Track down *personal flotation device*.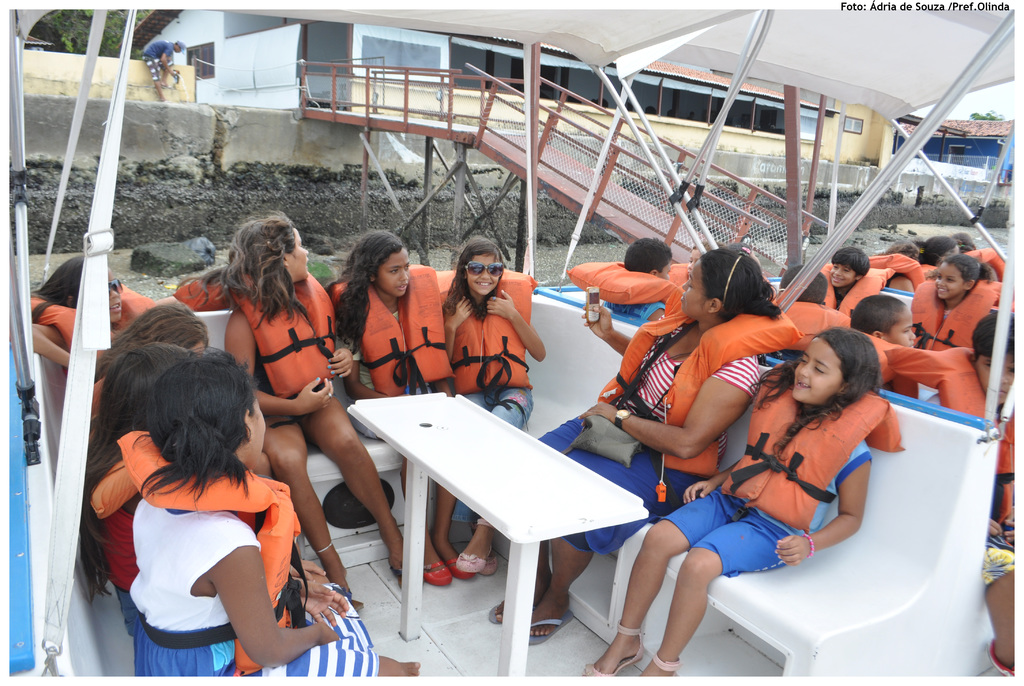
Tracked to (787,303,859,343).
